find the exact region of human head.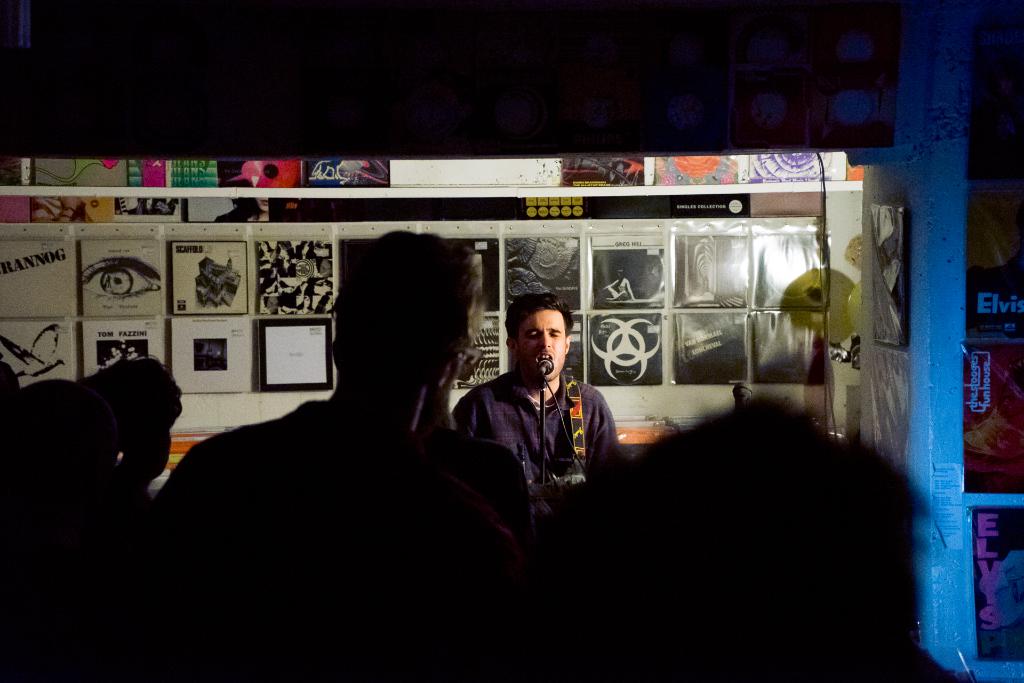
Exact region: select_region(505, 292, 573, 378).
